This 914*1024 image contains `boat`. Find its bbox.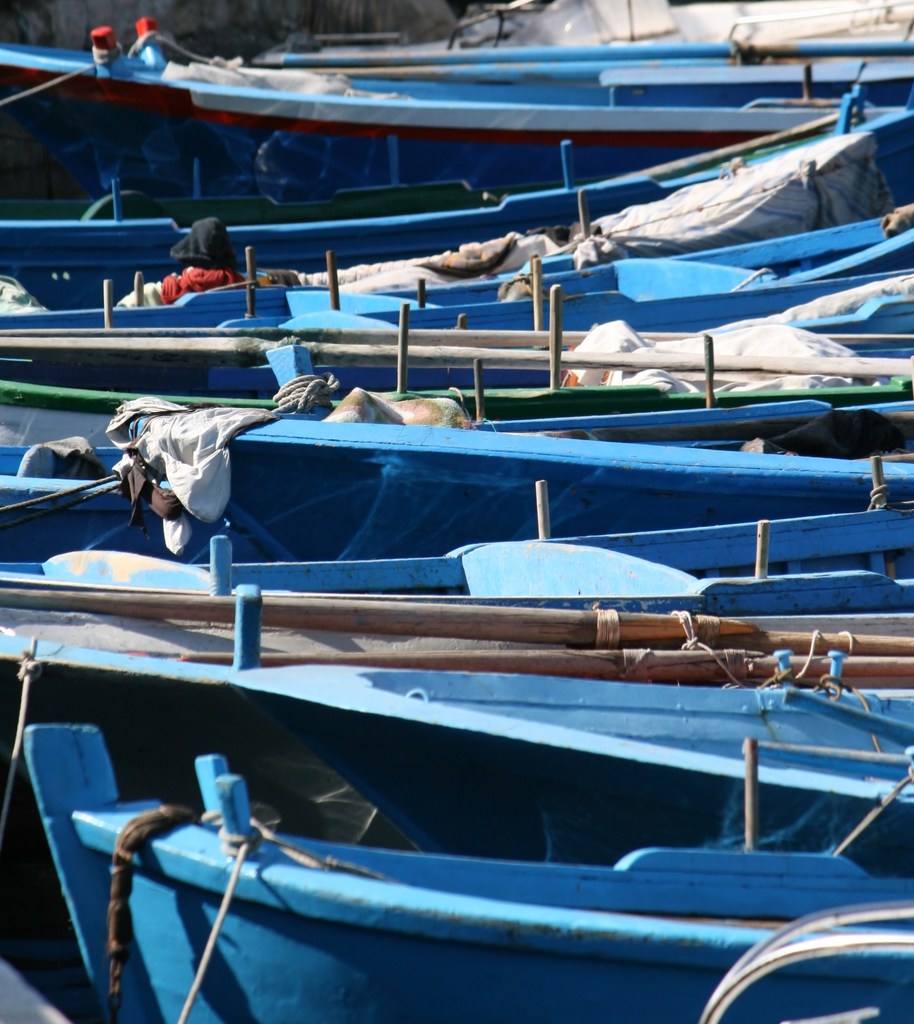
(19, 719, 913, 1023).
